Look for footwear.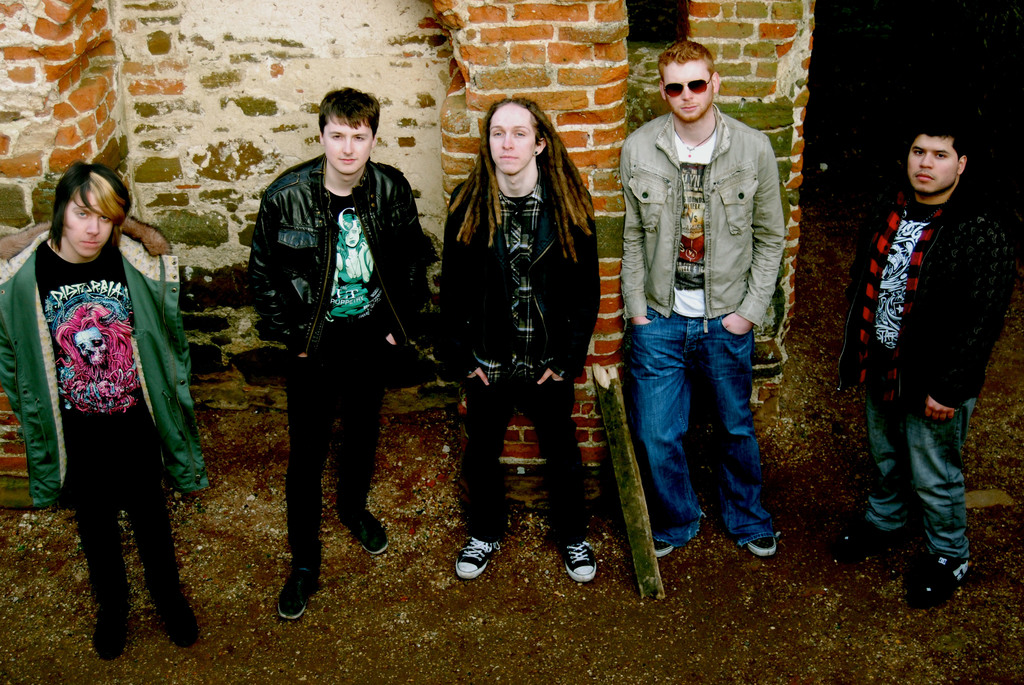
Found: (x1=652, y1=542, x2=673, y2=563).
